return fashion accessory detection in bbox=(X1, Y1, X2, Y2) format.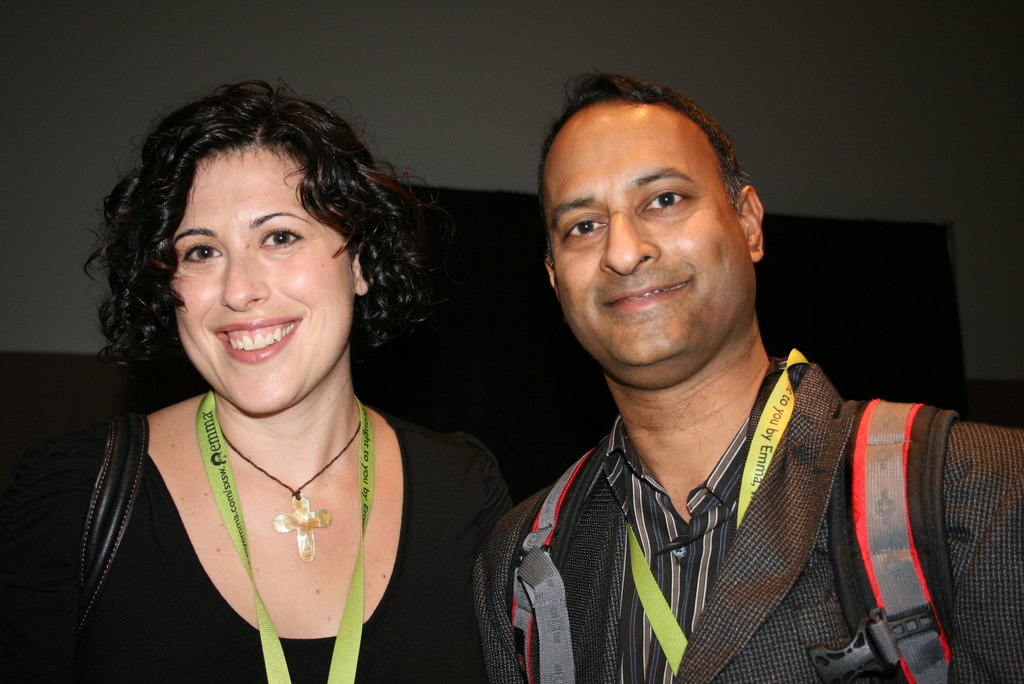
bbox=(196, 391, 373, 683).
